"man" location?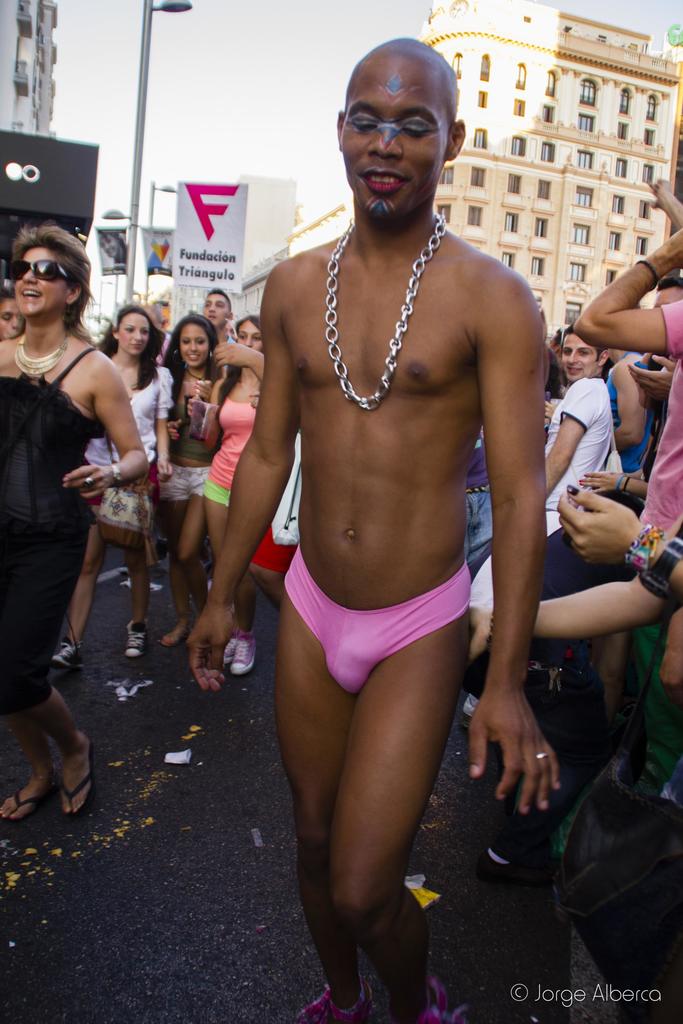
box(183, 288, 238, 370)
